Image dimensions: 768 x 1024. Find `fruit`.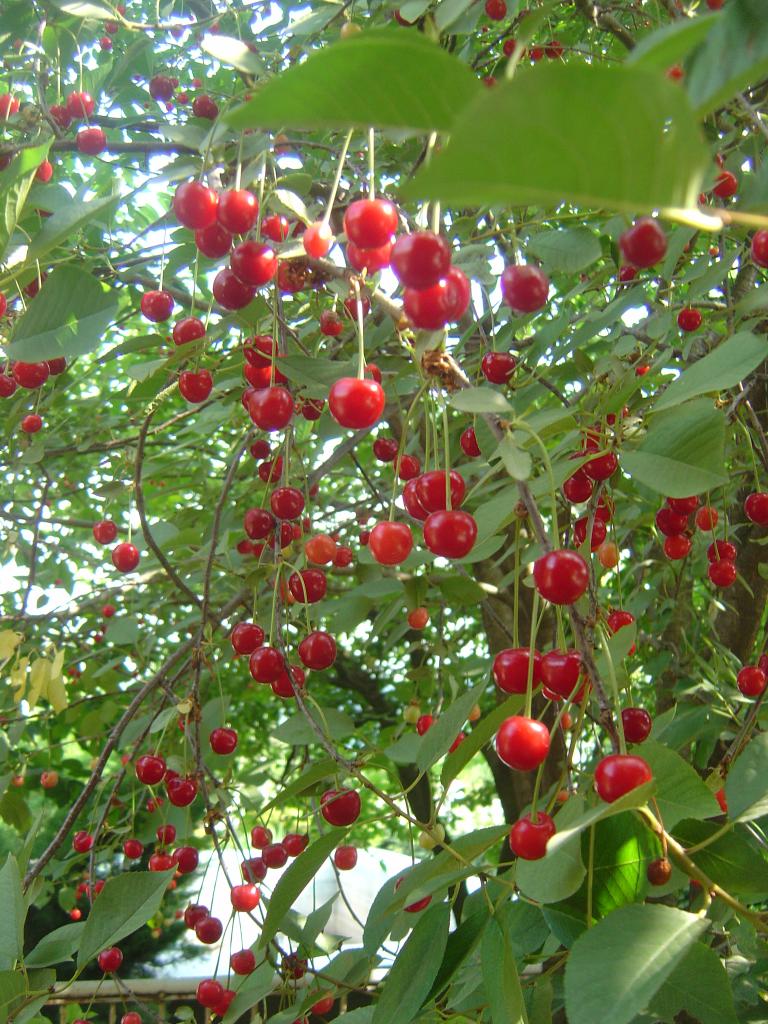
<region>505, 813, 563, 858</region>.
